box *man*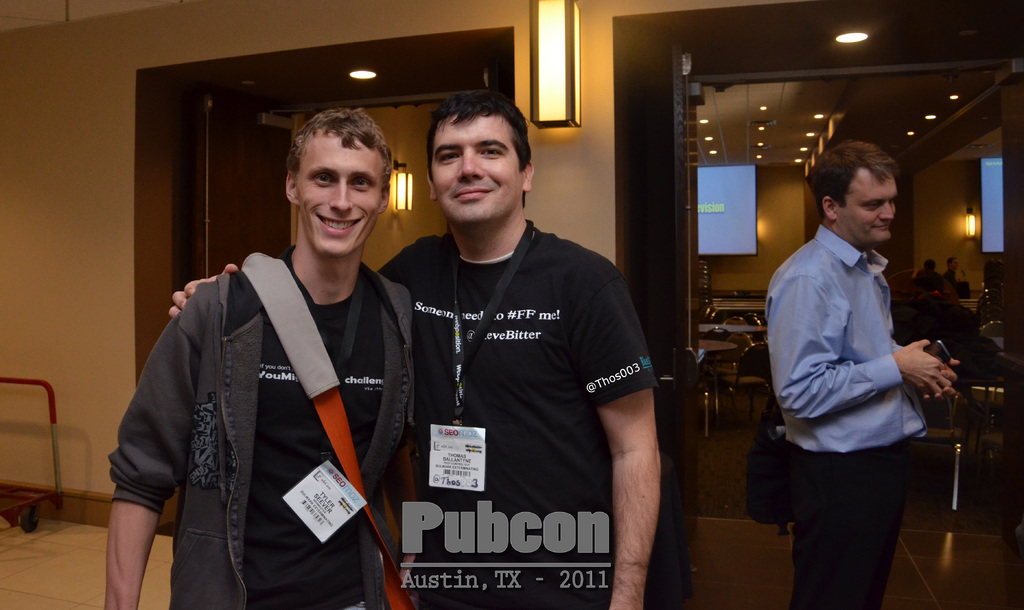
[x1=110, y1=104, x2=416, y2=609]
